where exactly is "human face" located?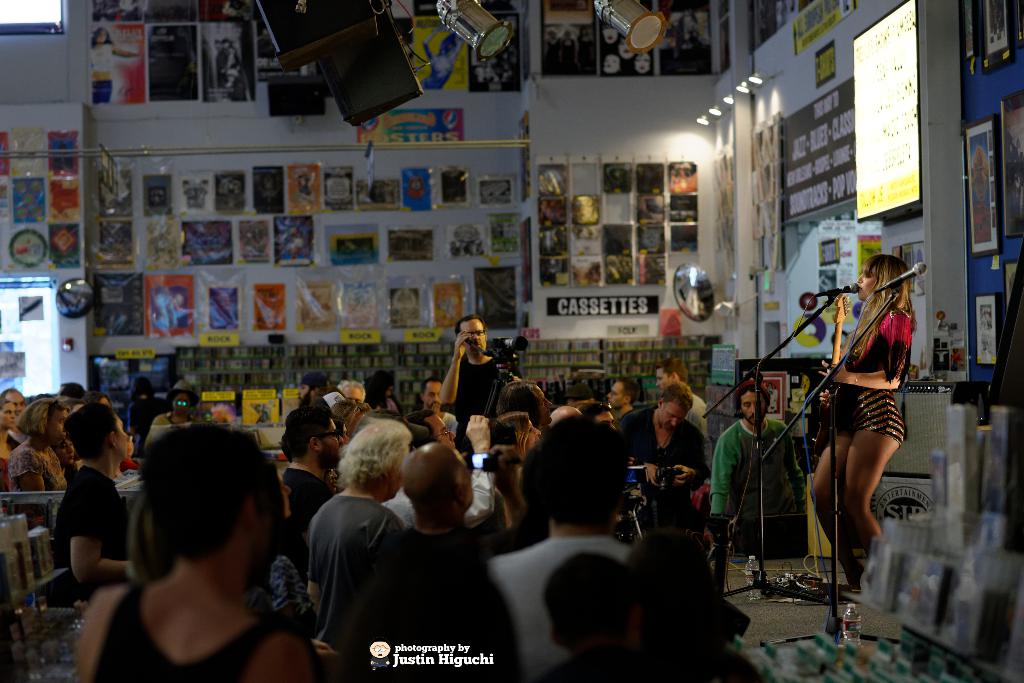
Its bounding box is bbox=(742, 391, 767, 424).
